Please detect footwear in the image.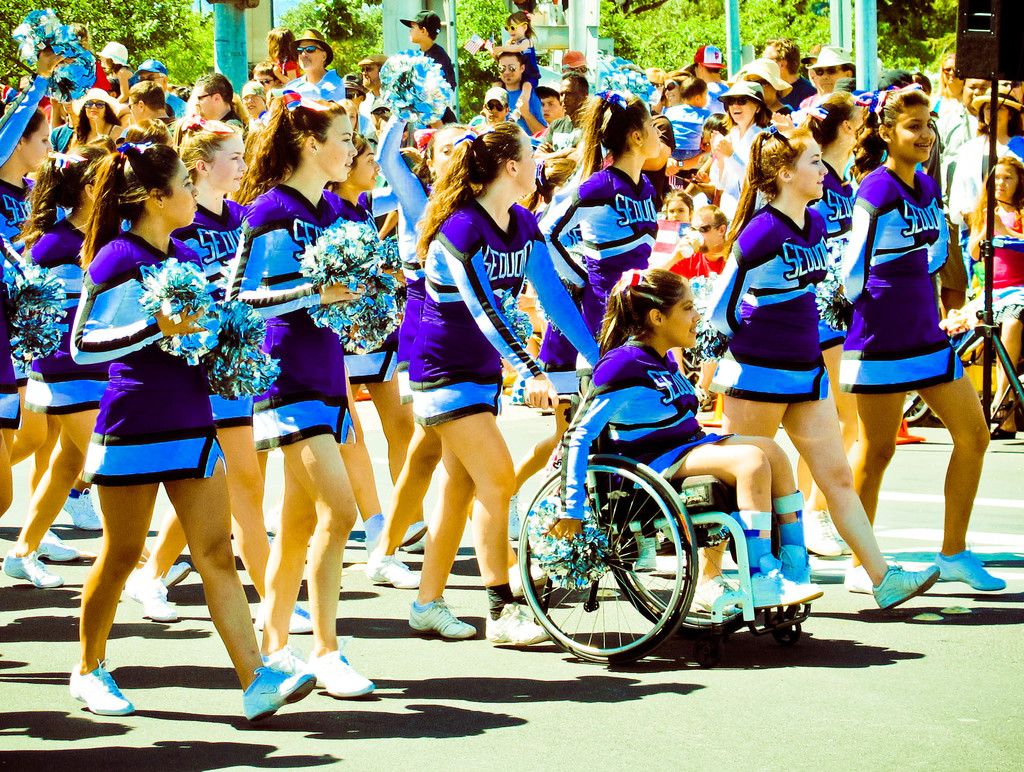
crop(363, 519, 428, 556).
